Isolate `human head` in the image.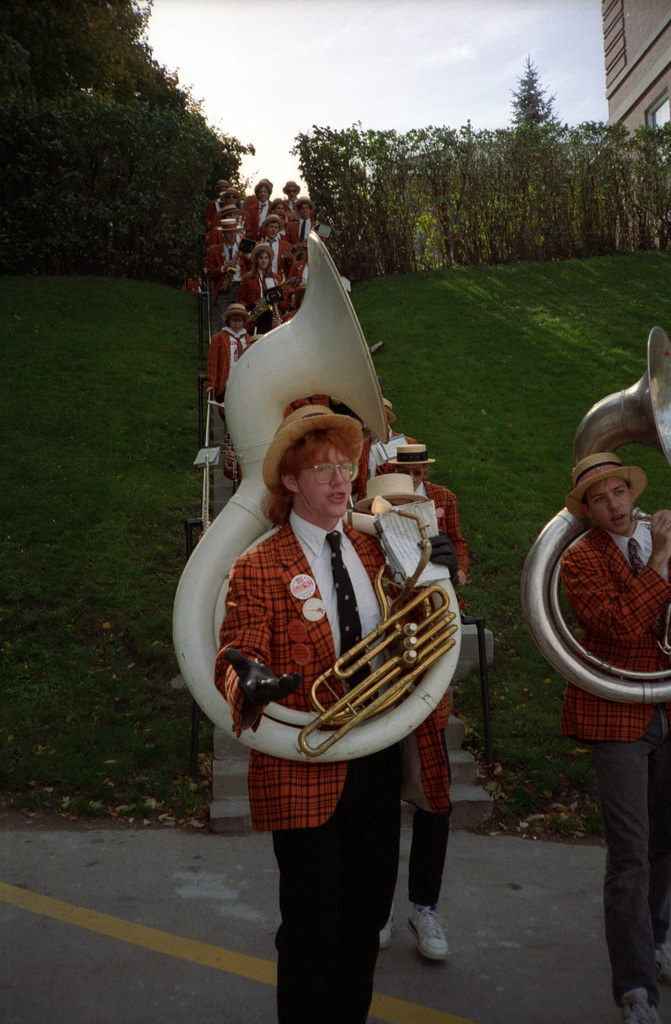
Isolated region: [x1=296, y1=283, x2=302, y2=303].
